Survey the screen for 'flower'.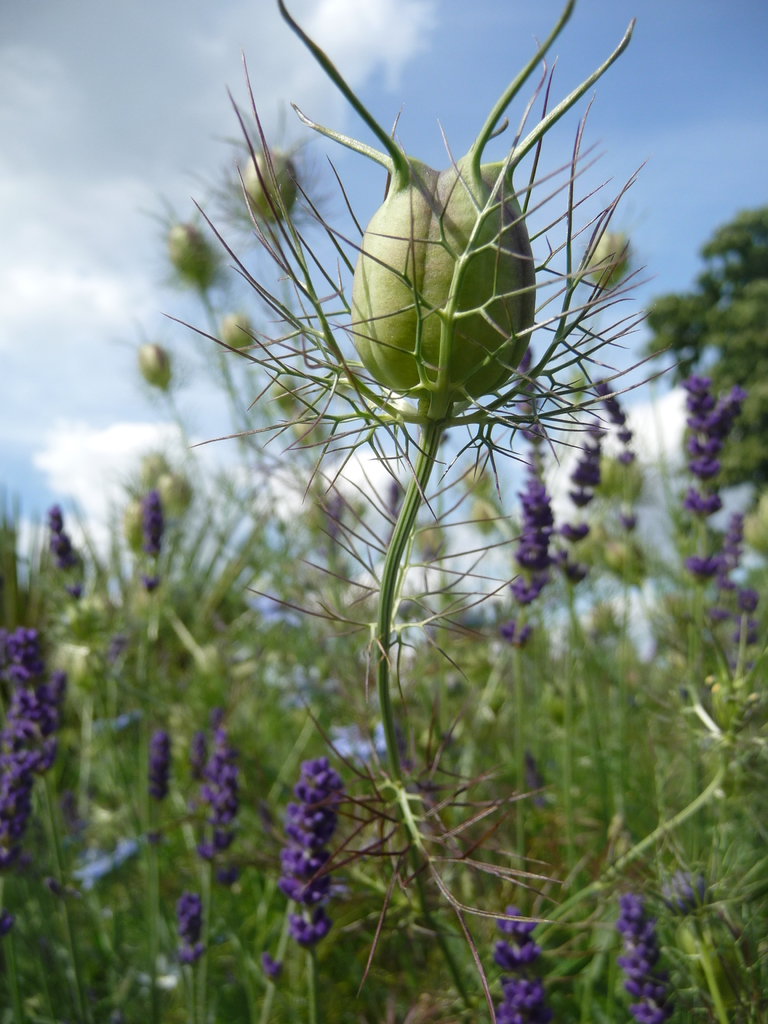
Survey found: <box>278,755,337,957</box>.
